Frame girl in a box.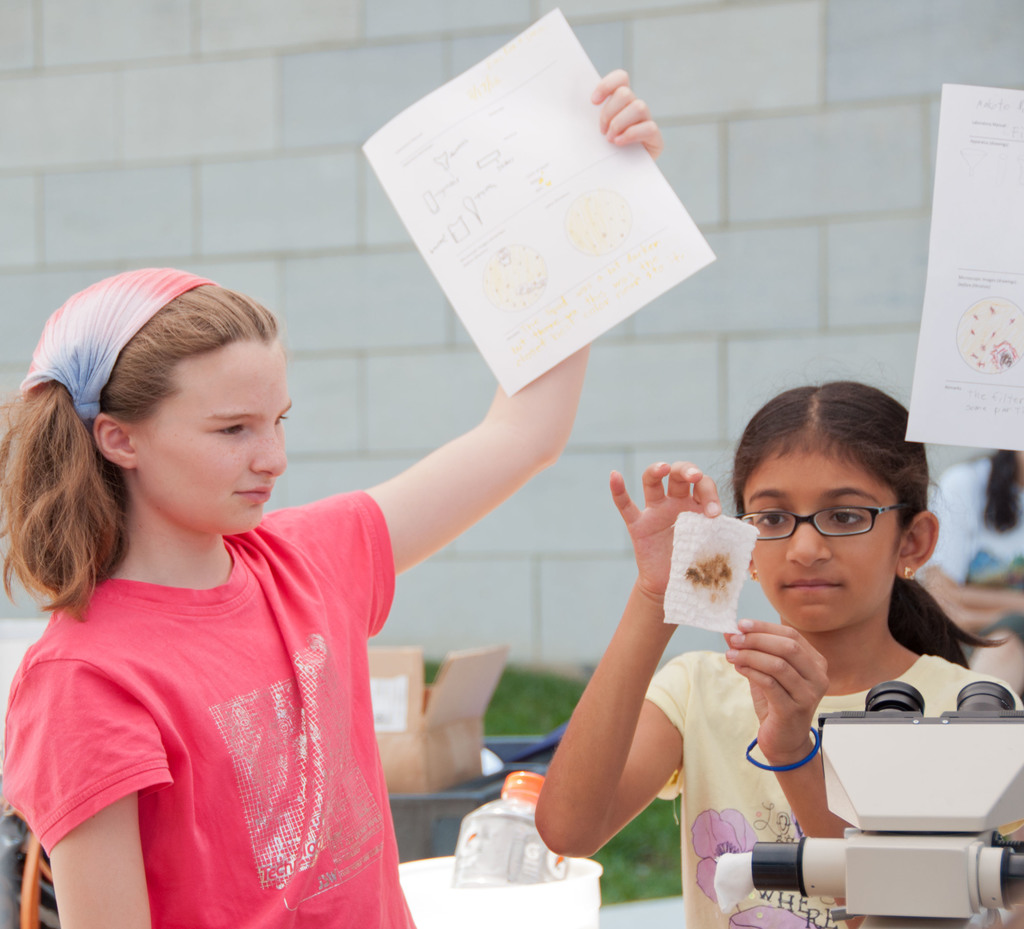
bbox(526, 372, 1023, 928).
